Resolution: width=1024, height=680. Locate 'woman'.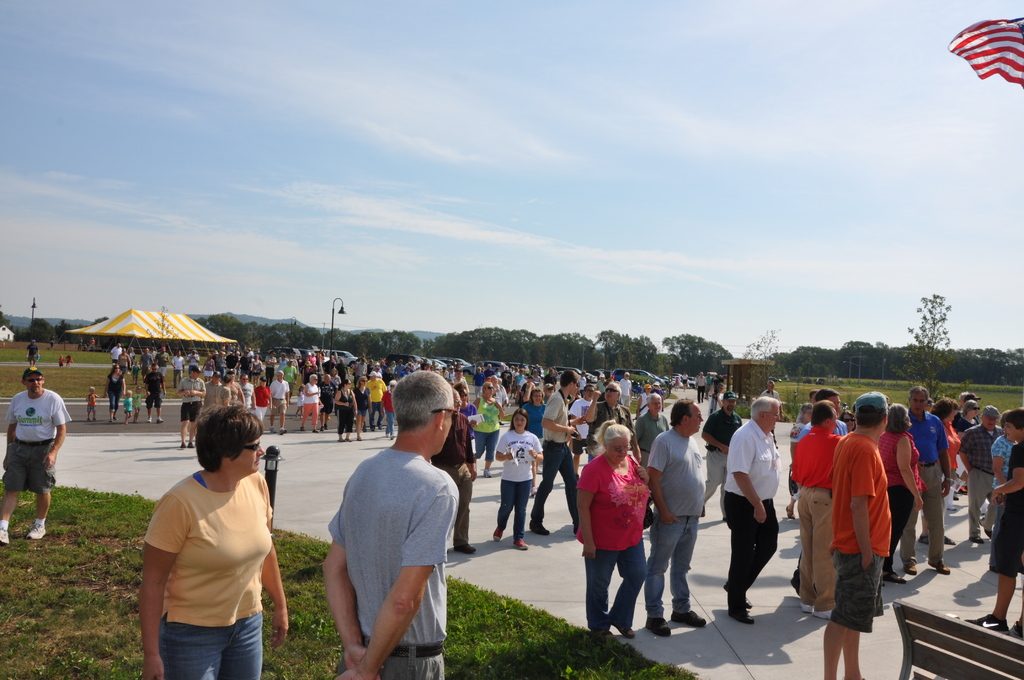
select_region(517, 390, 545, 495).
